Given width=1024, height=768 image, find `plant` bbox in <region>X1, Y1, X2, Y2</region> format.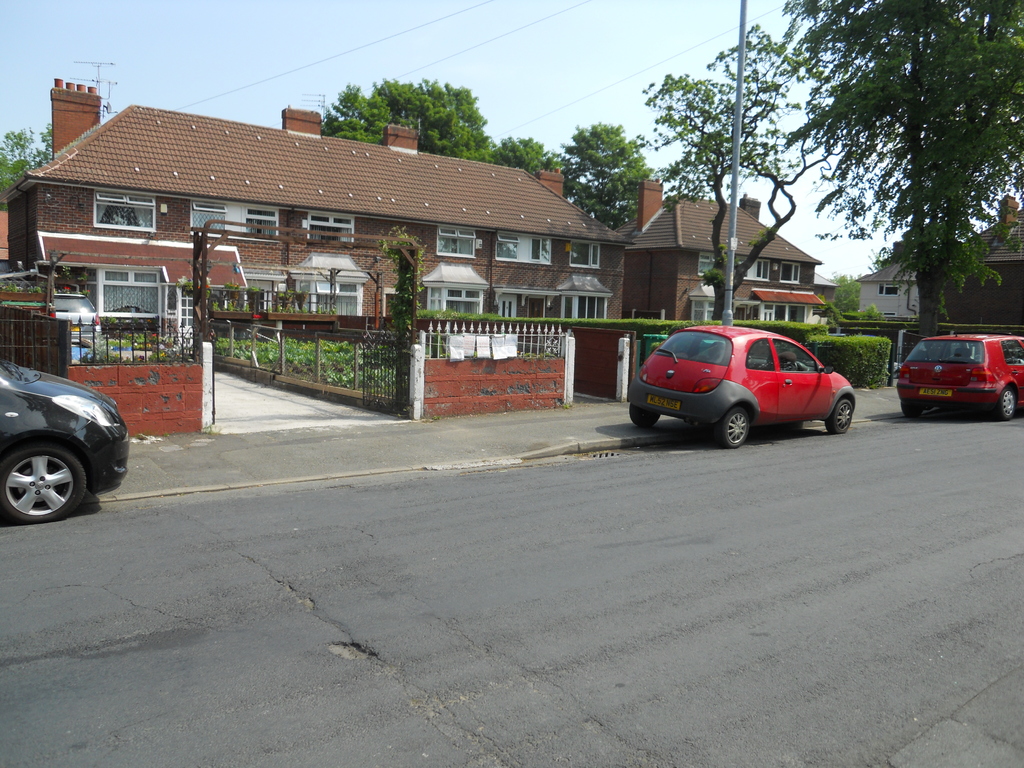
<region>244, 283, 259, 296</region>.
